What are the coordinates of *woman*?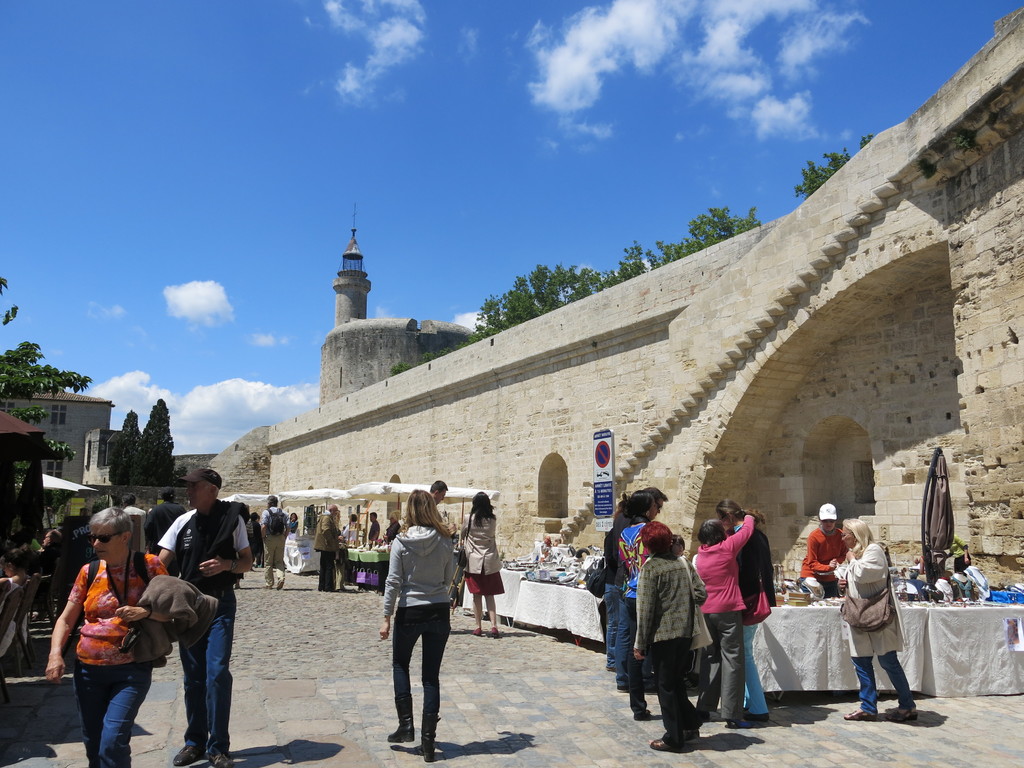
box=[248, 509, 262, 570].
